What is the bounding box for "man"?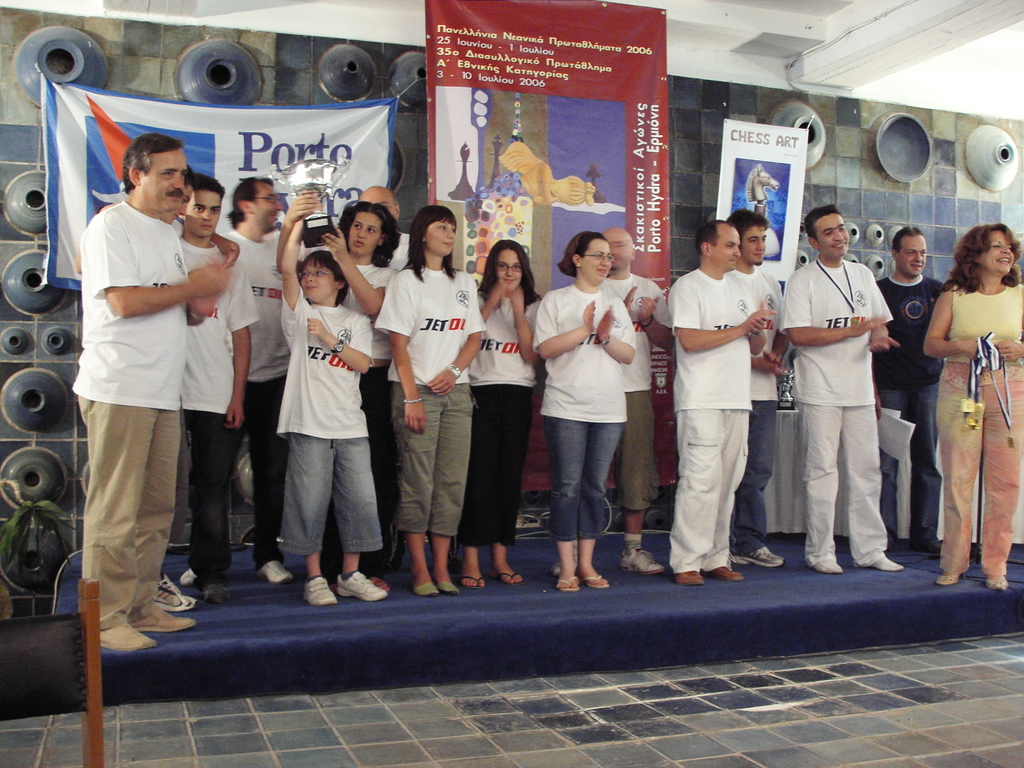
(left=547, top=228, right=680, bottom=577).
